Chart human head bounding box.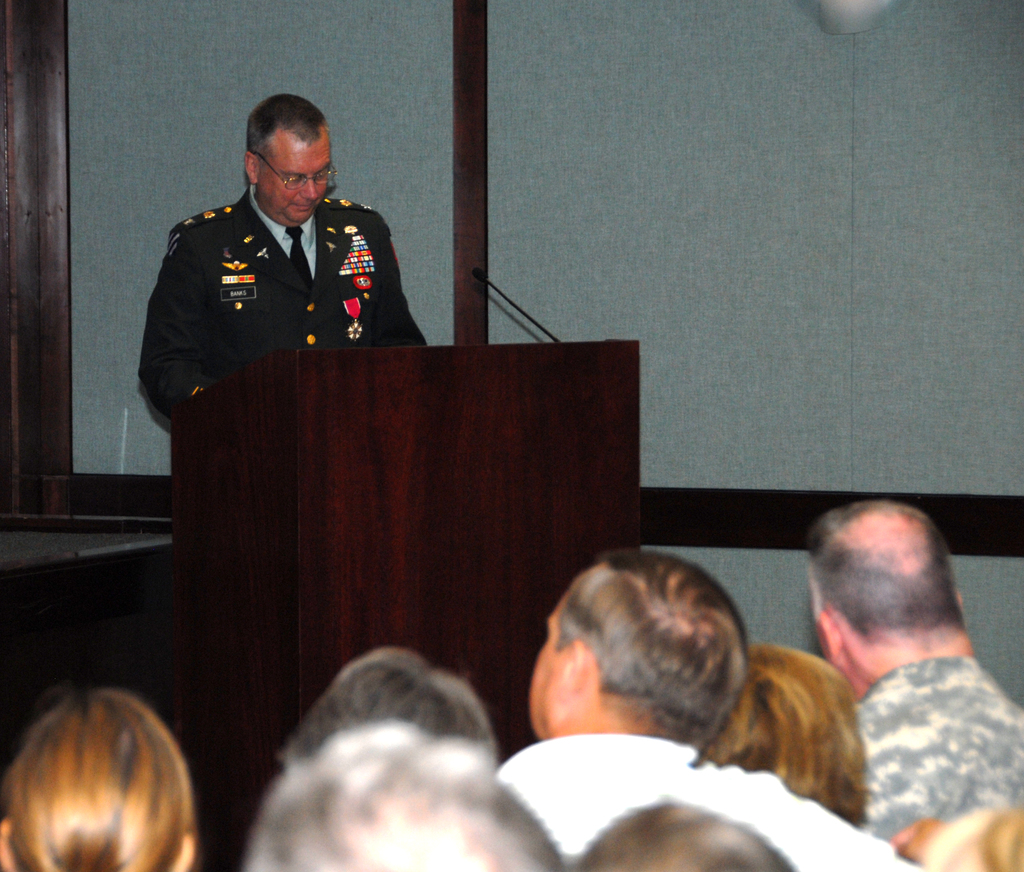
Charted: x1=693, y1=642, x2=877, y2=827.
